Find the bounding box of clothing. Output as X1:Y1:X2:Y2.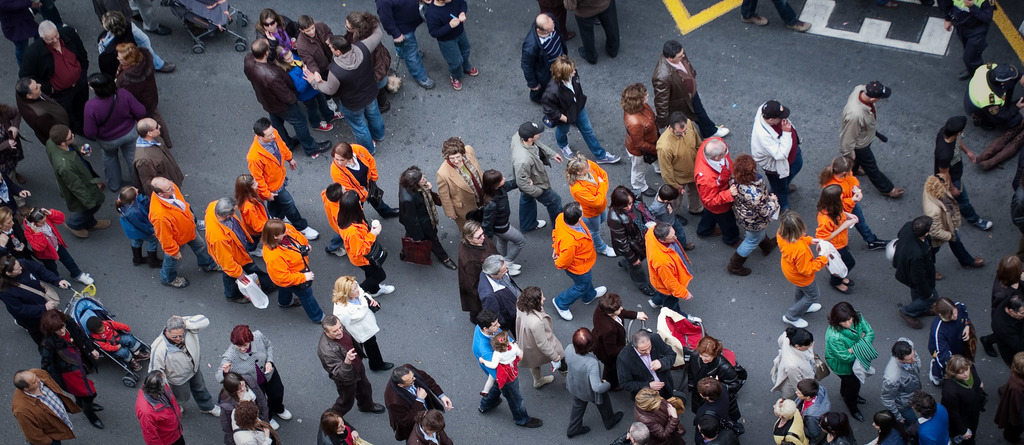
473:318:531:416.
